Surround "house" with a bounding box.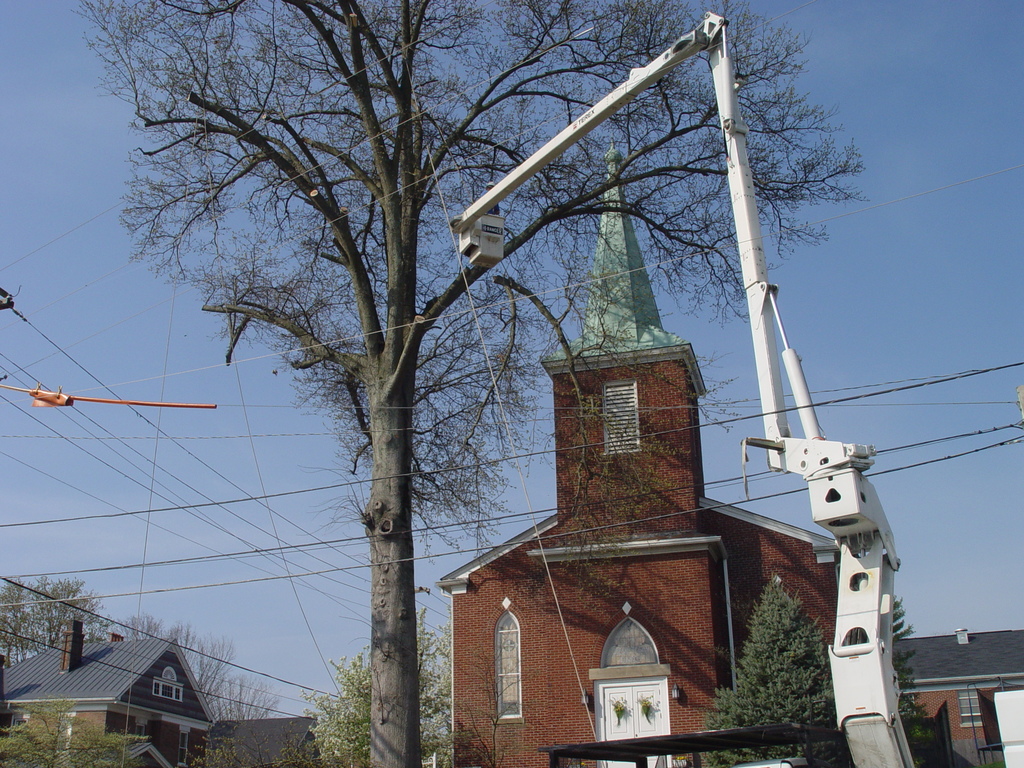
detection(437, 138, 838, 767).
